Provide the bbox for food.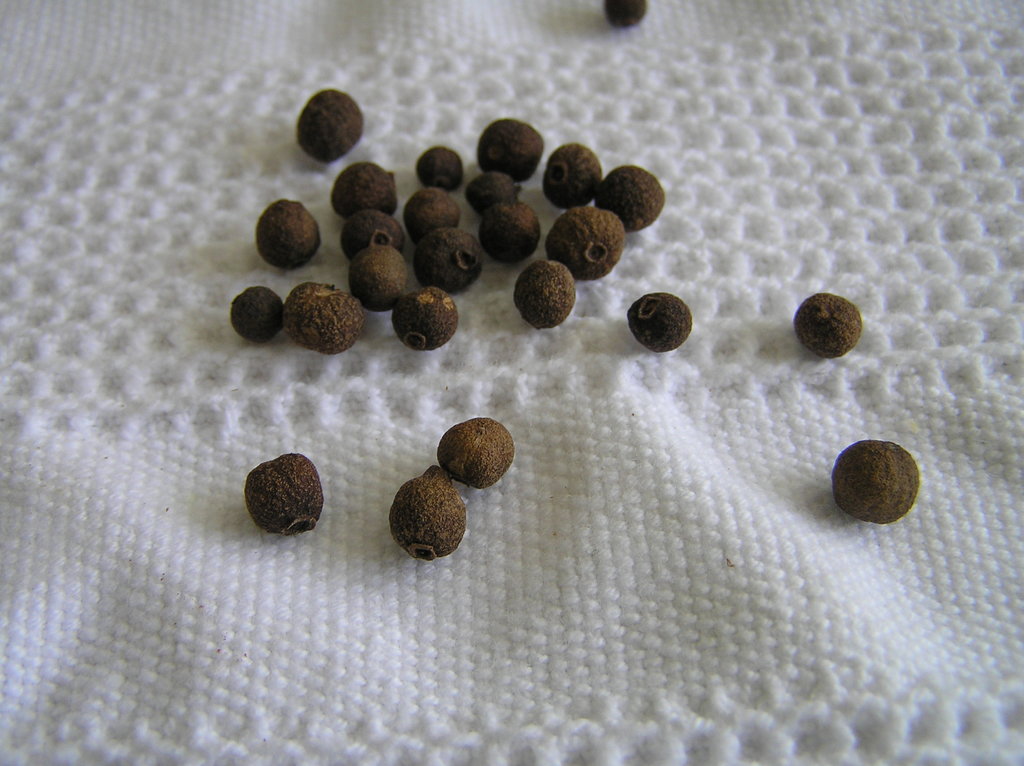
locate(285, 279, 365, 359).
